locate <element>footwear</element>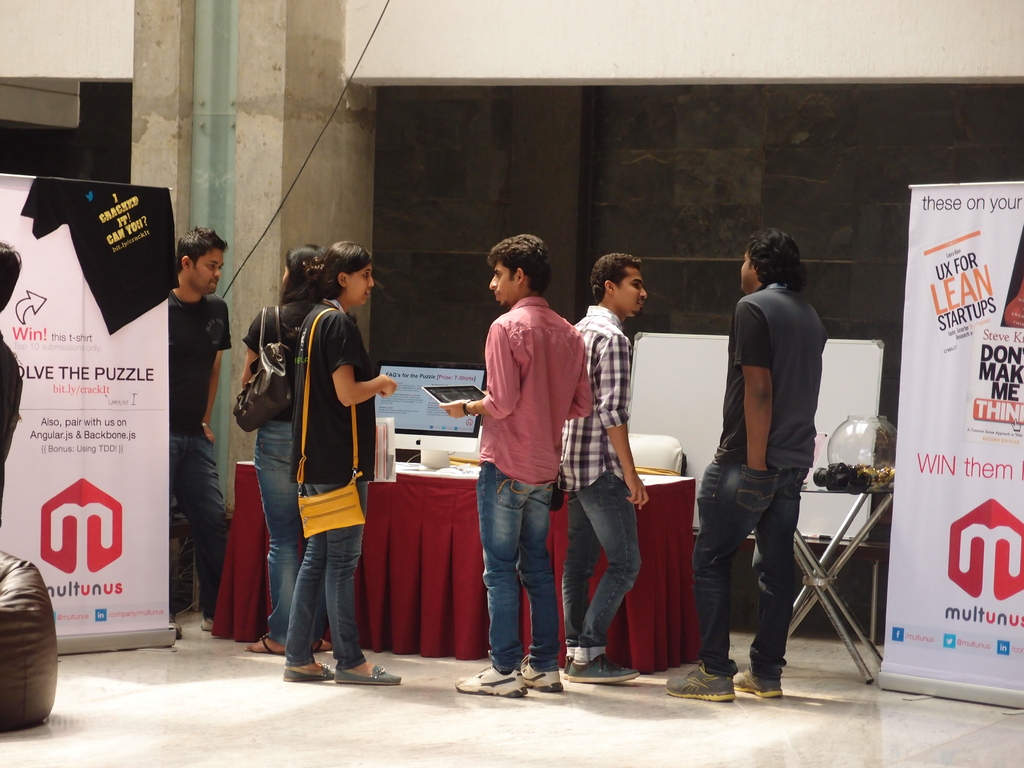
(282,663,336,685)
